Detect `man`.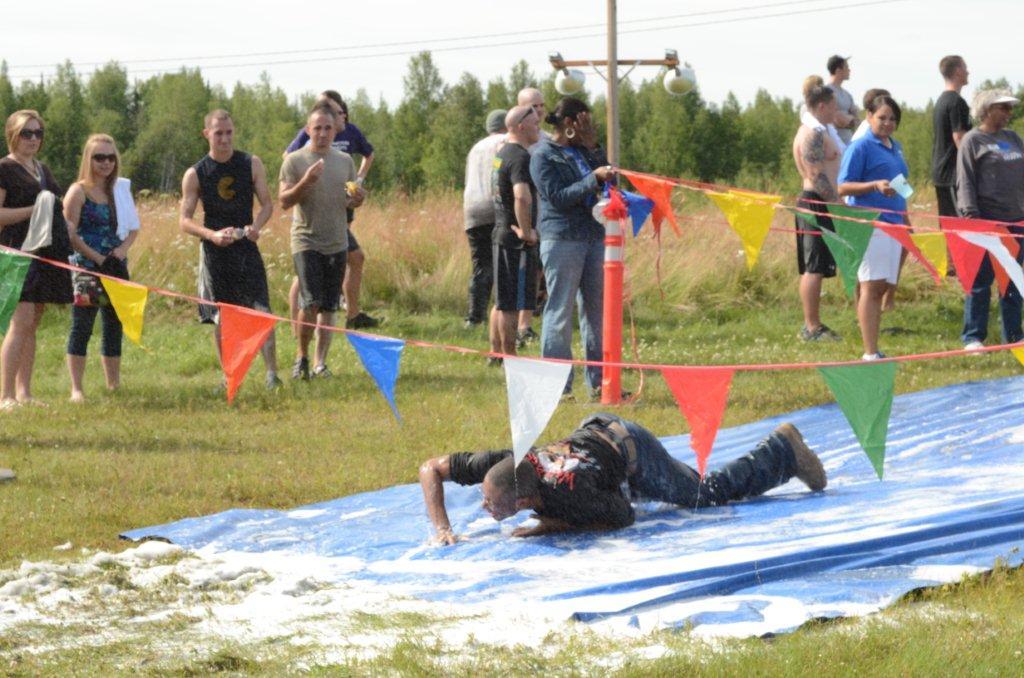
Detected at Rect(277, 86, 392, 332).
